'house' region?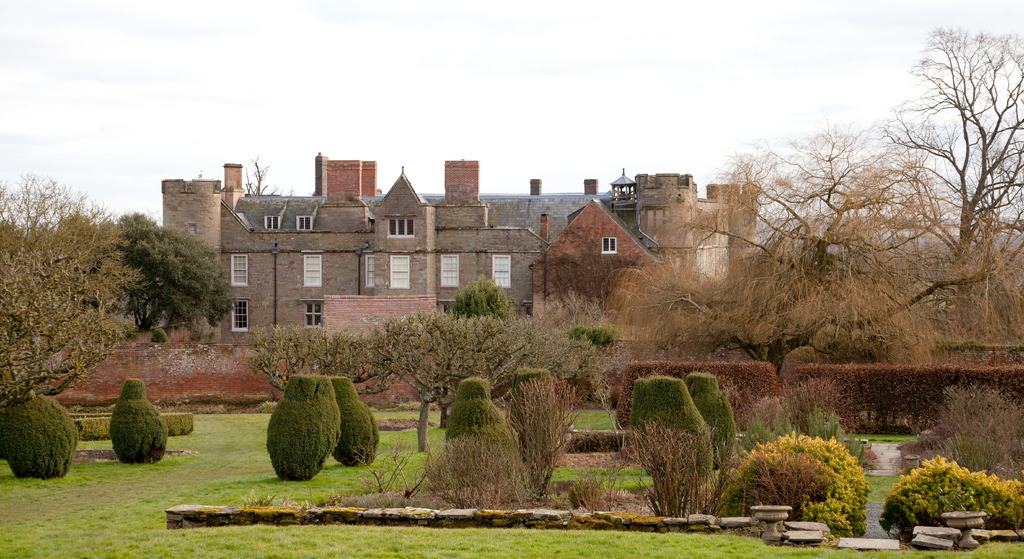
527/197/676/332
